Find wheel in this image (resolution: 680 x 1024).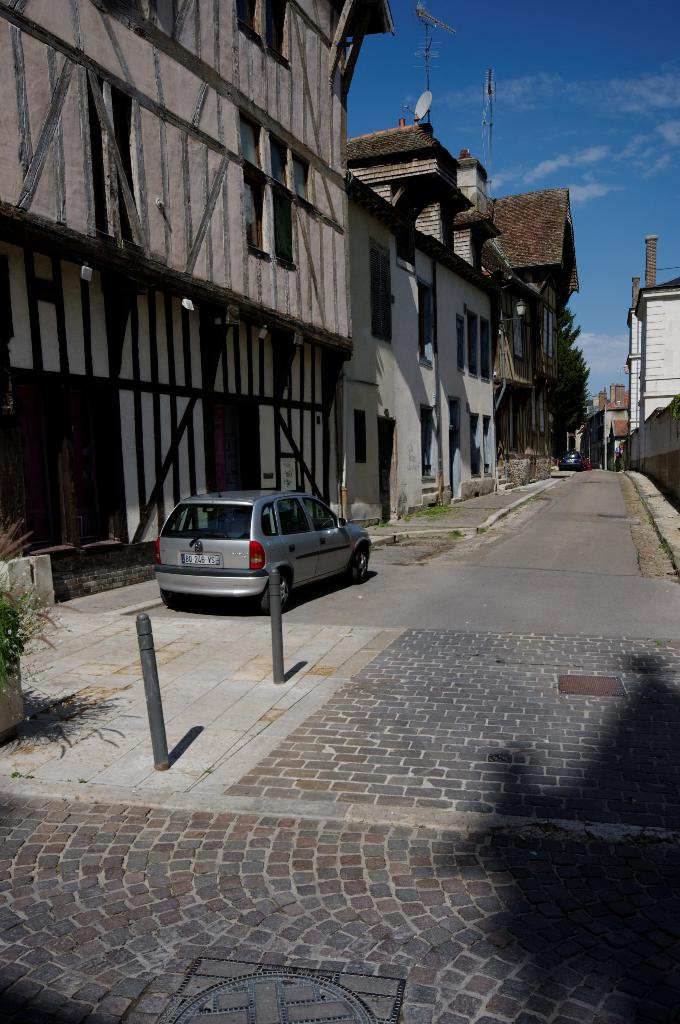
crop(346, 546, 369, 583).
